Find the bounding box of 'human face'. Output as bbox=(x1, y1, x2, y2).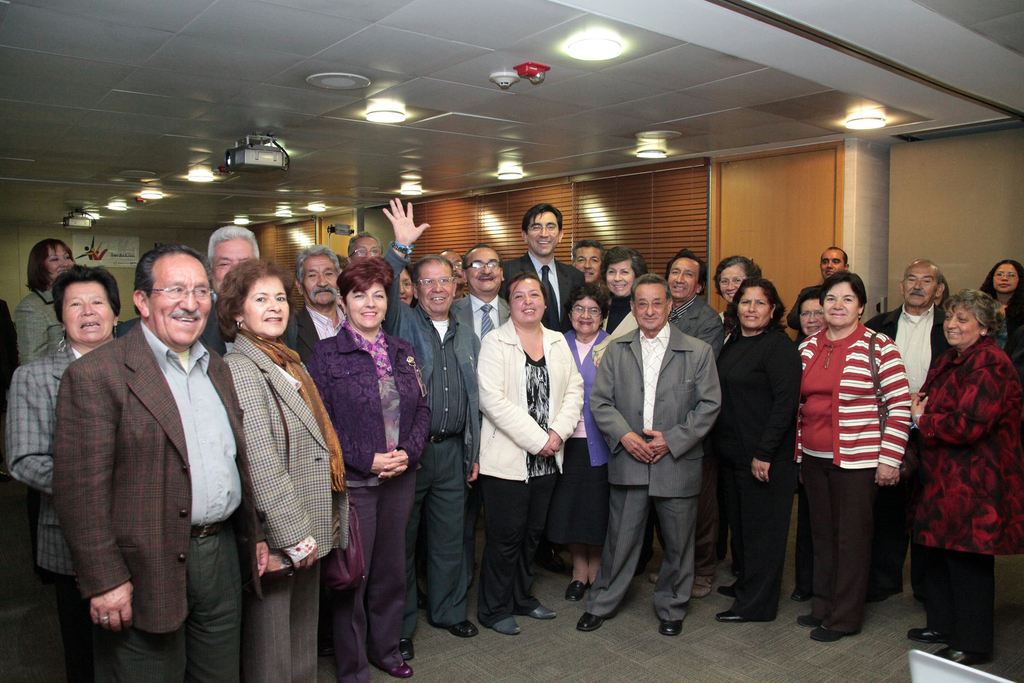
bbox=(722, 260, 747, 300).
